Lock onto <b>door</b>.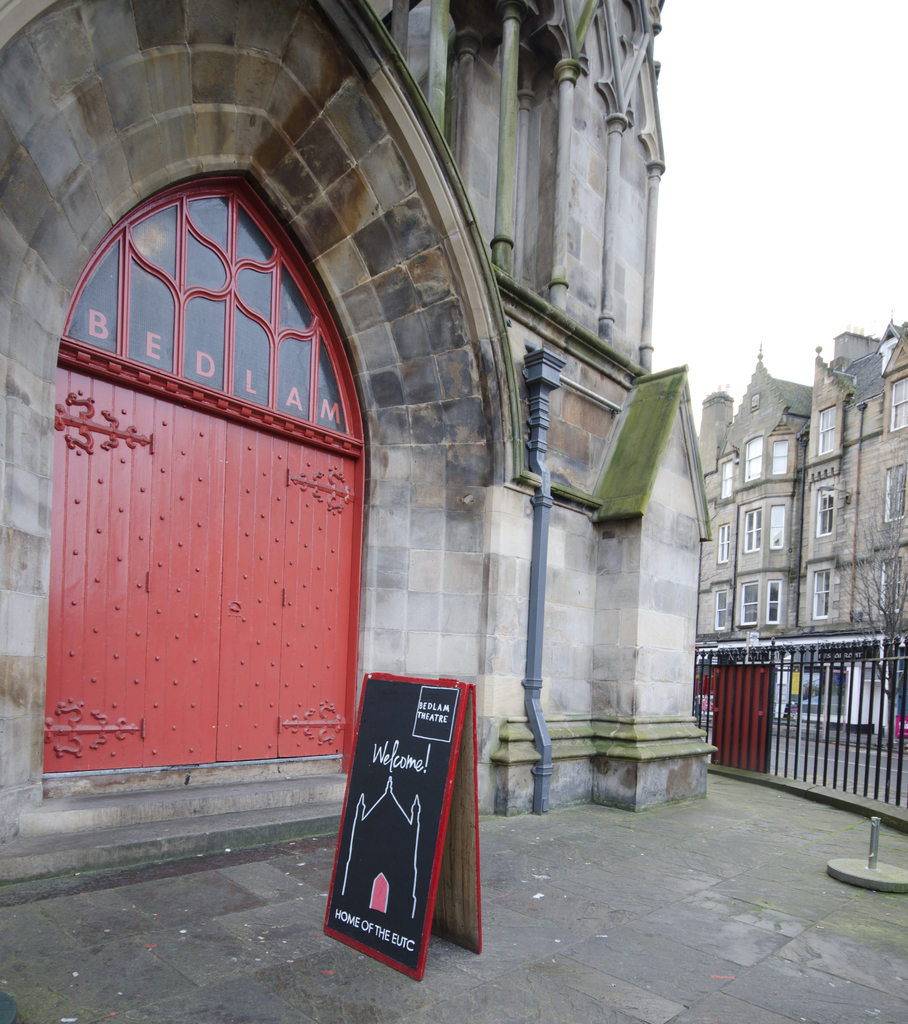
Locked: [45,292,320,787].
